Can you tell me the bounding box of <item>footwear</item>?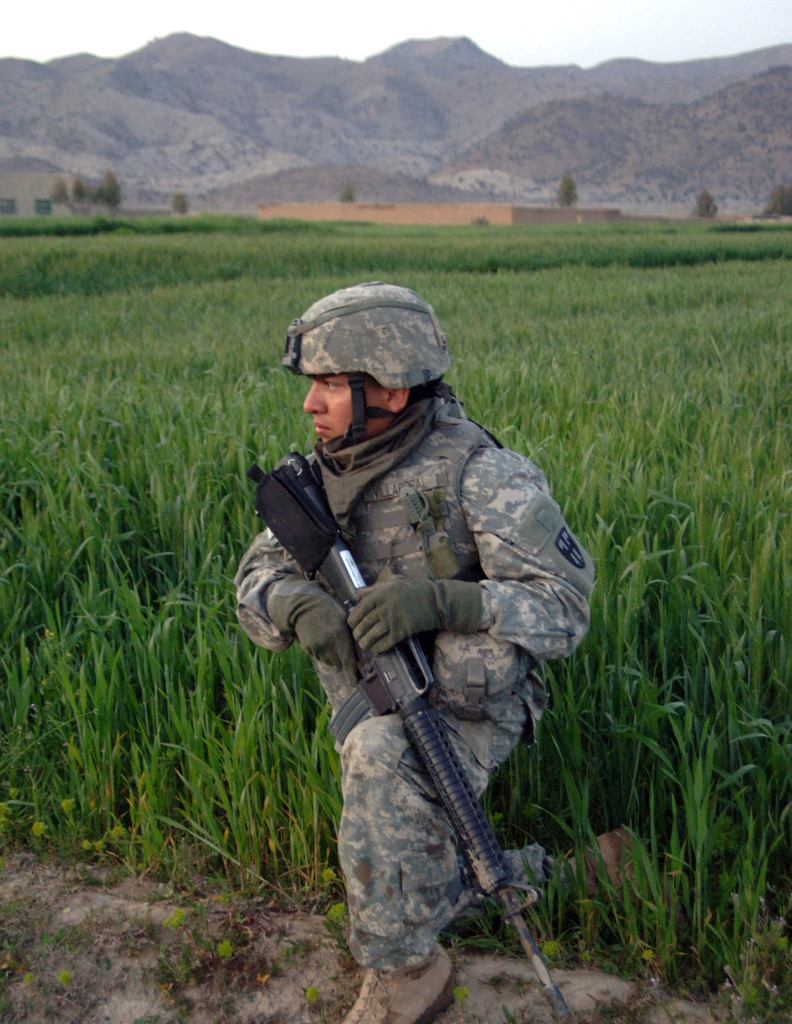
[left=341, top=942, right=458, bottom=1023].
